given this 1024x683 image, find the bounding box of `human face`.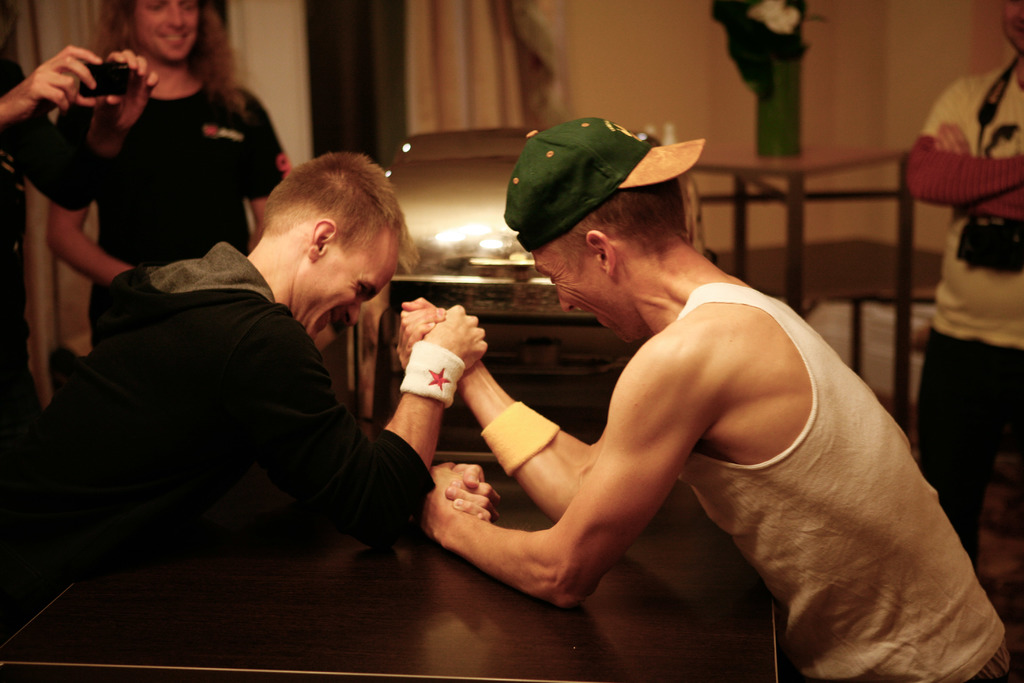
(293, 230, 396, 352).
